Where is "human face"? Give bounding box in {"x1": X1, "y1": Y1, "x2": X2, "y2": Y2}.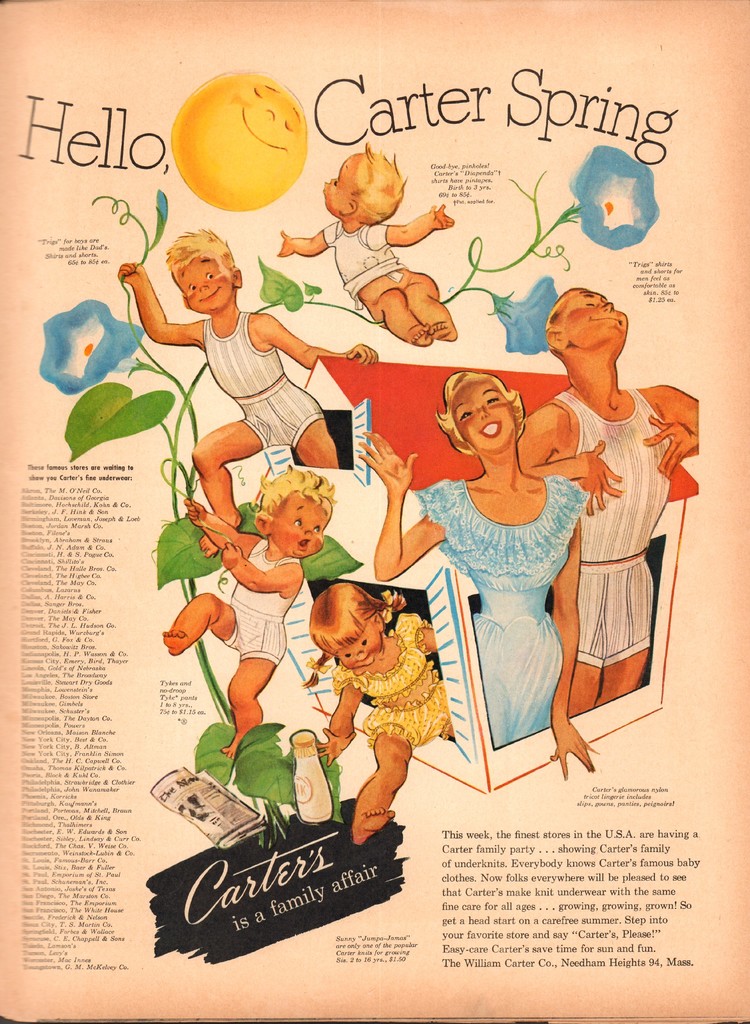
{"x1": 338, "y1": 624, "x2": 377, "y2": 666}.
